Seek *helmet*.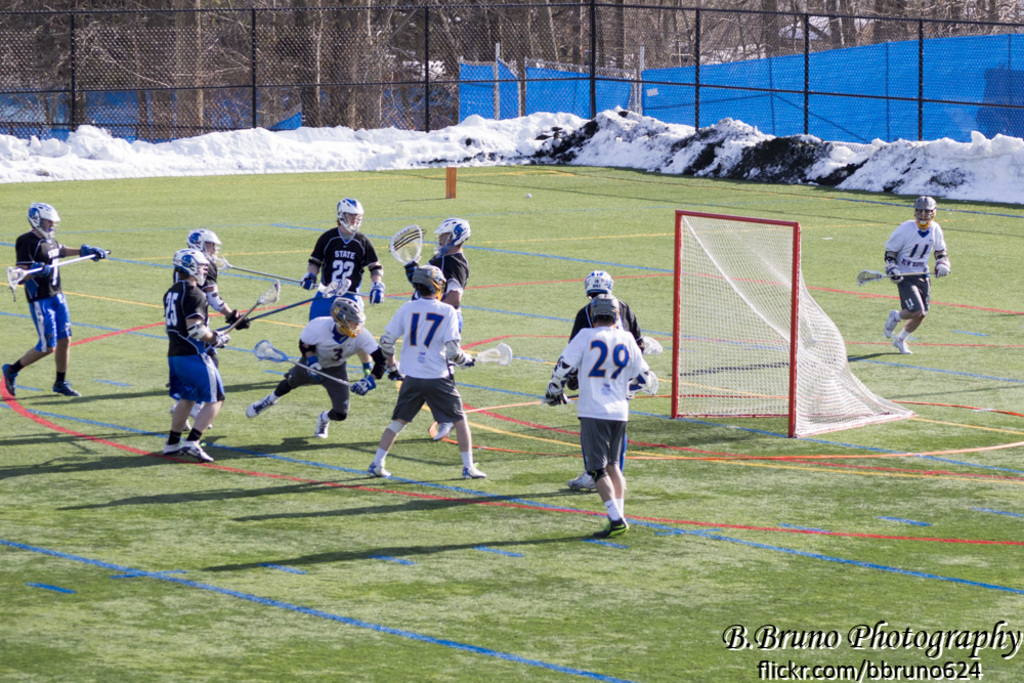
pyautogui.locateOnScreen(431, 218, 469, 258).
